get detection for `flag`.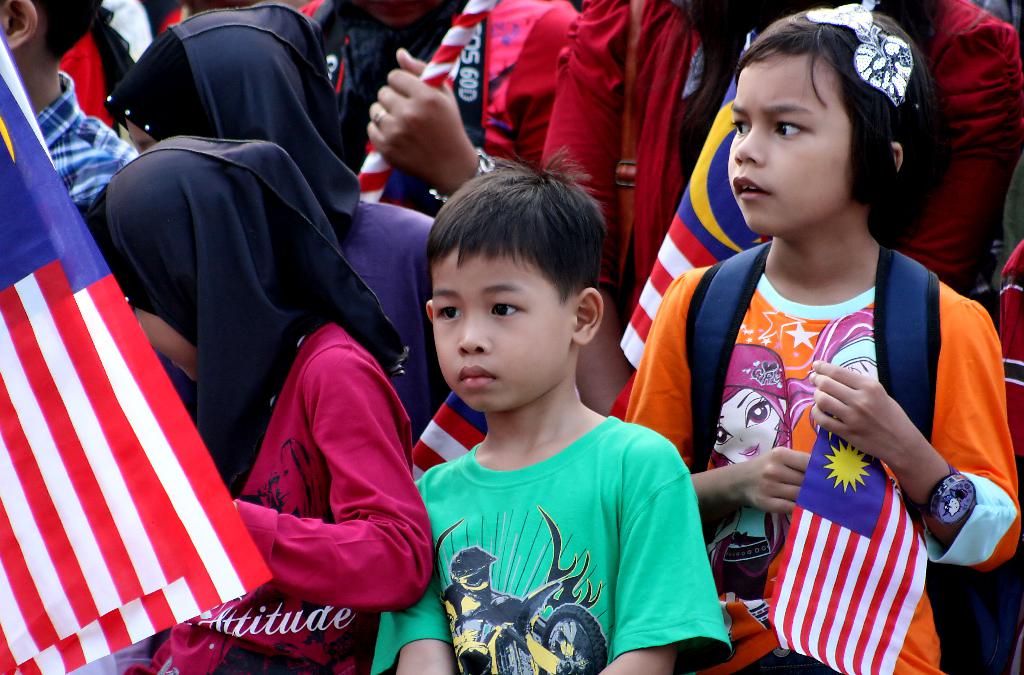
Detection: x1=772, y1=429, x2=938, y2=674.
